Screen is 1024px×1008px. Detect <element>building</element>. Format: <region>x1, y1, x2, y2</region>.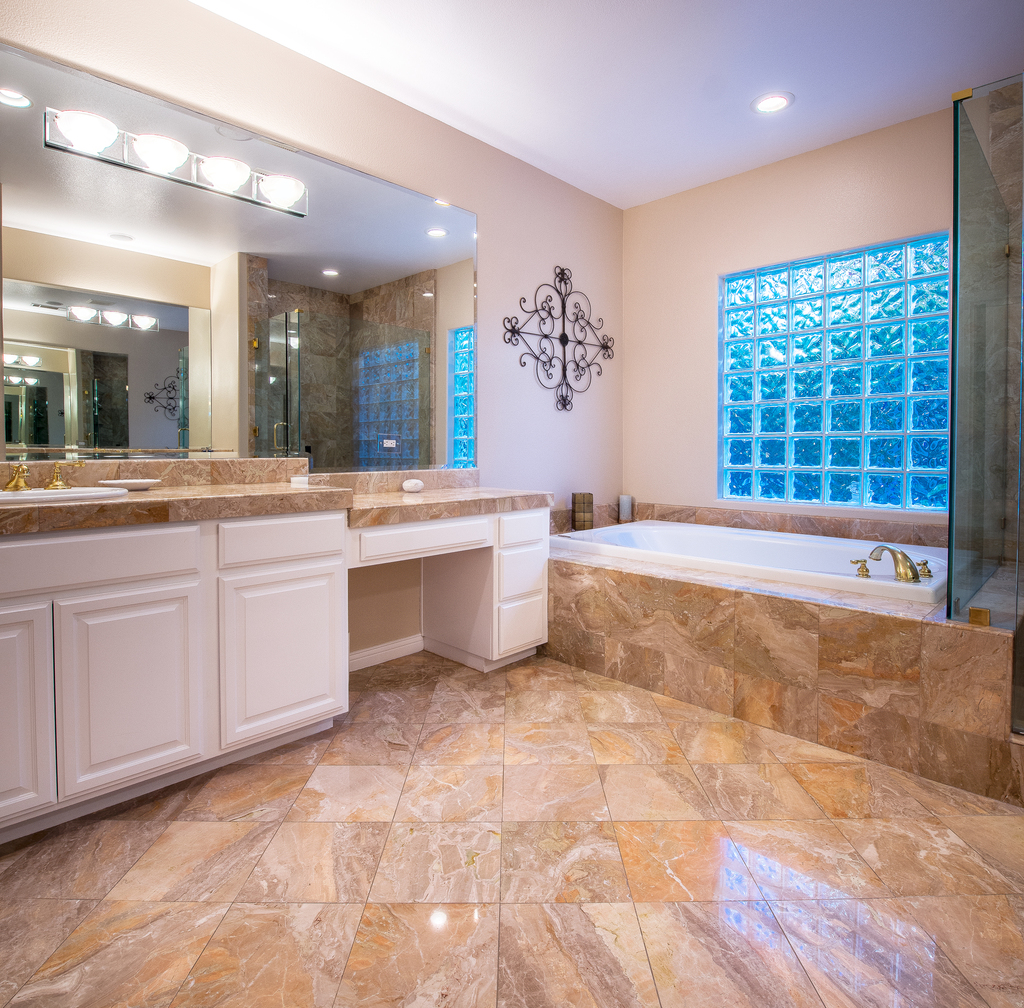
<region>0, 0, 1023, 1007</region>.
